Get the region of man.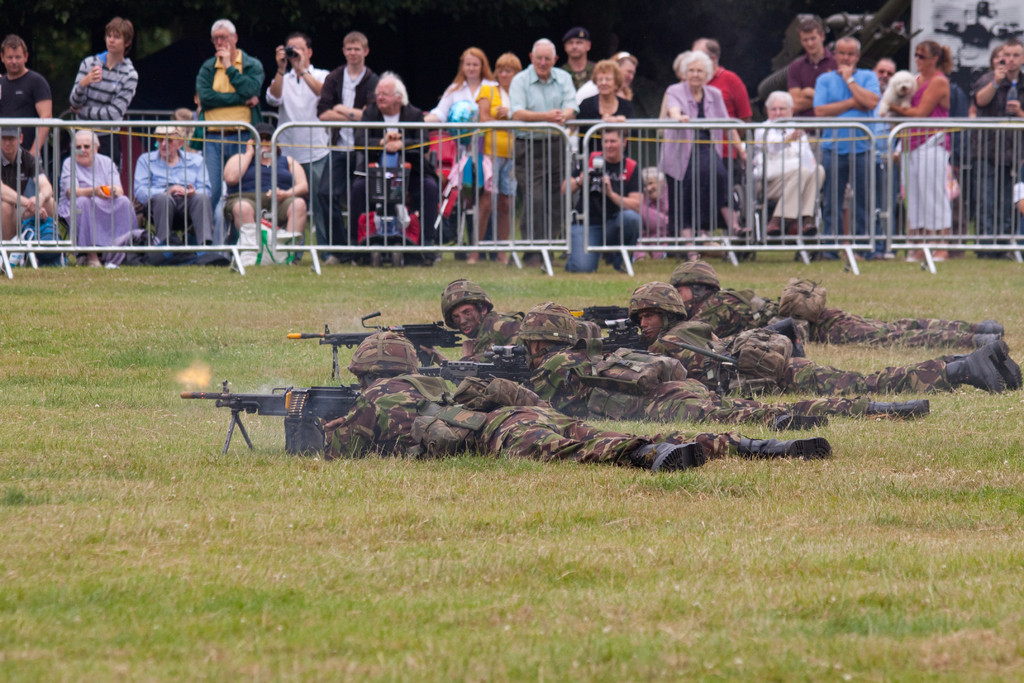
(x1=561, y1=129, x2=638, y2=271).
